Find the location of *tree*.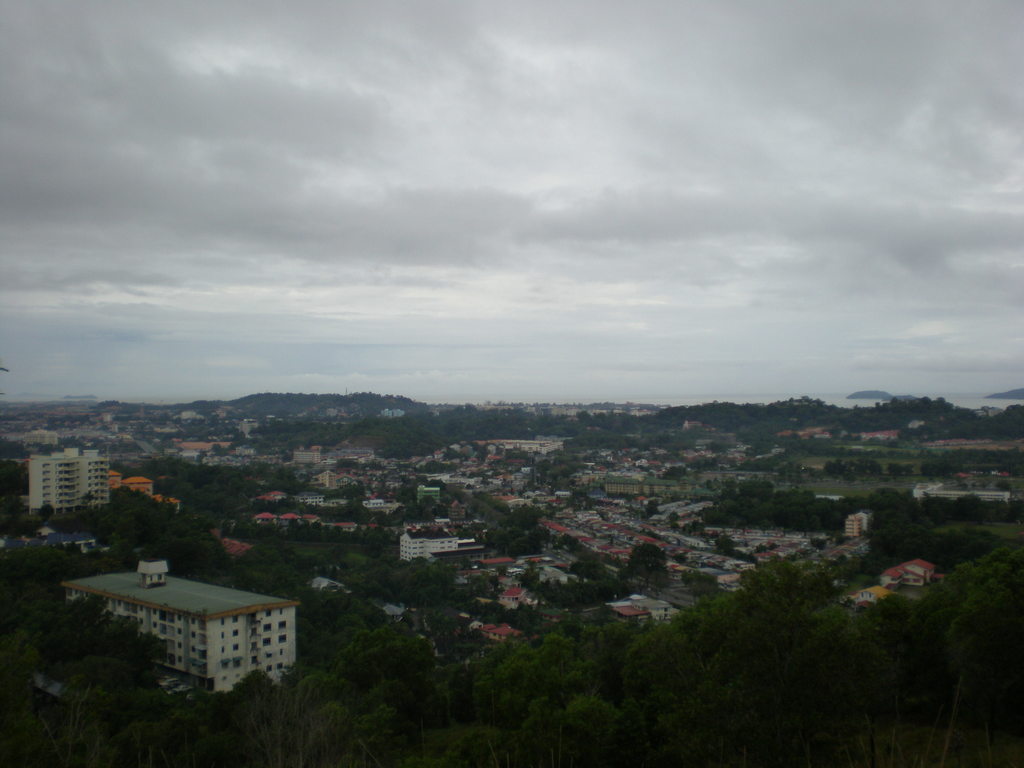
Location: rect(491, 675, 782, 767).
